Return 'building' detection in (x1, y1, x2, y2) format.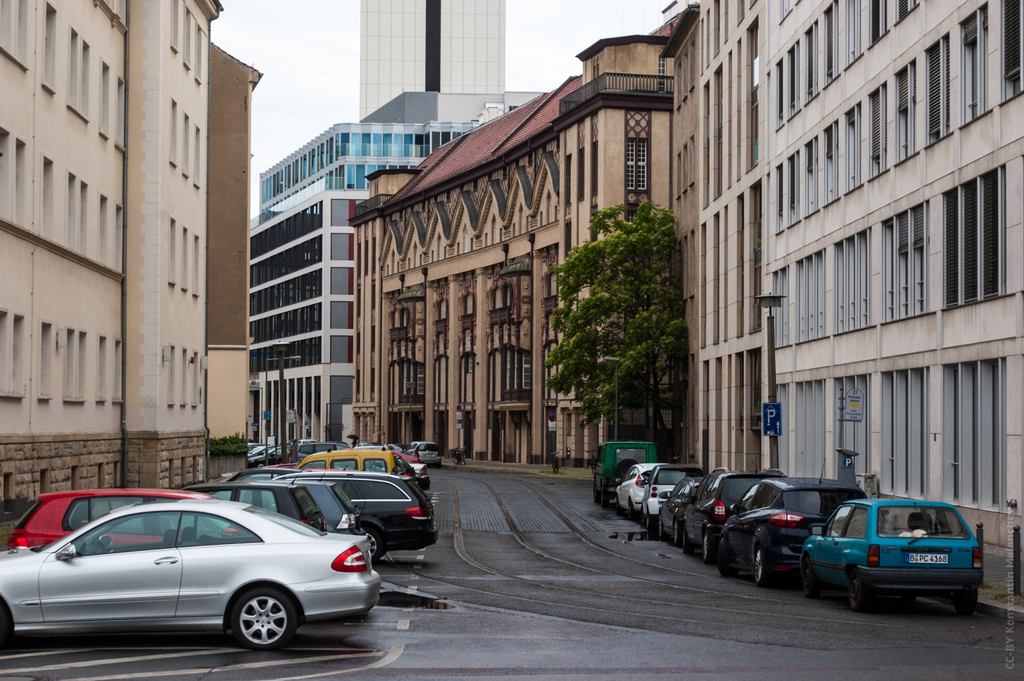
(343, 7, 677, 488).
